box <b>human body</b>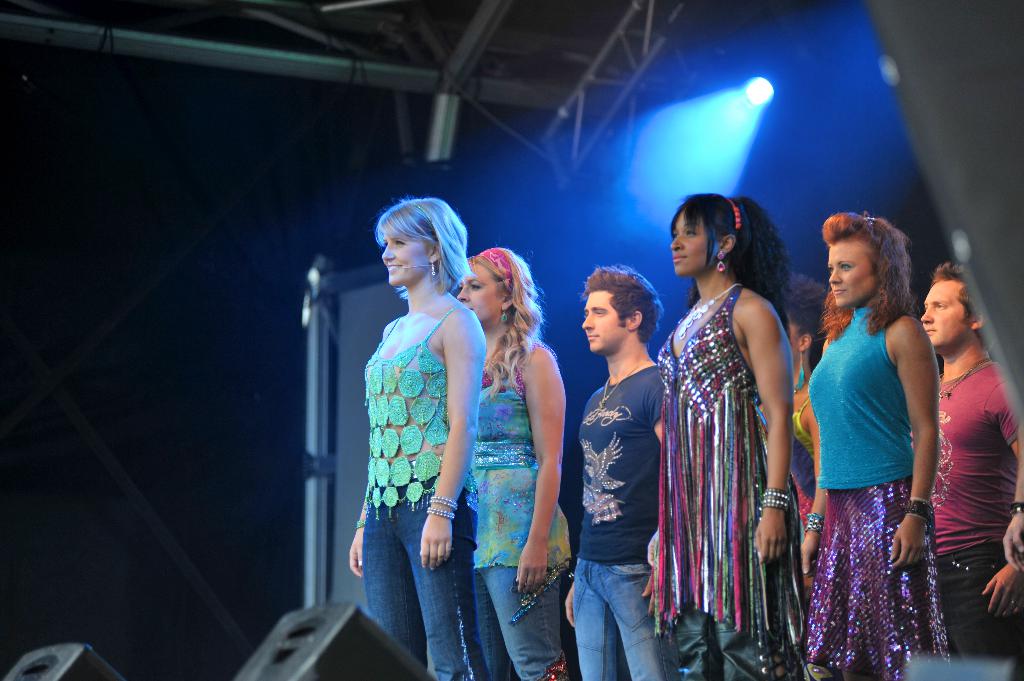
select_region(566, 263, 697, 680)
